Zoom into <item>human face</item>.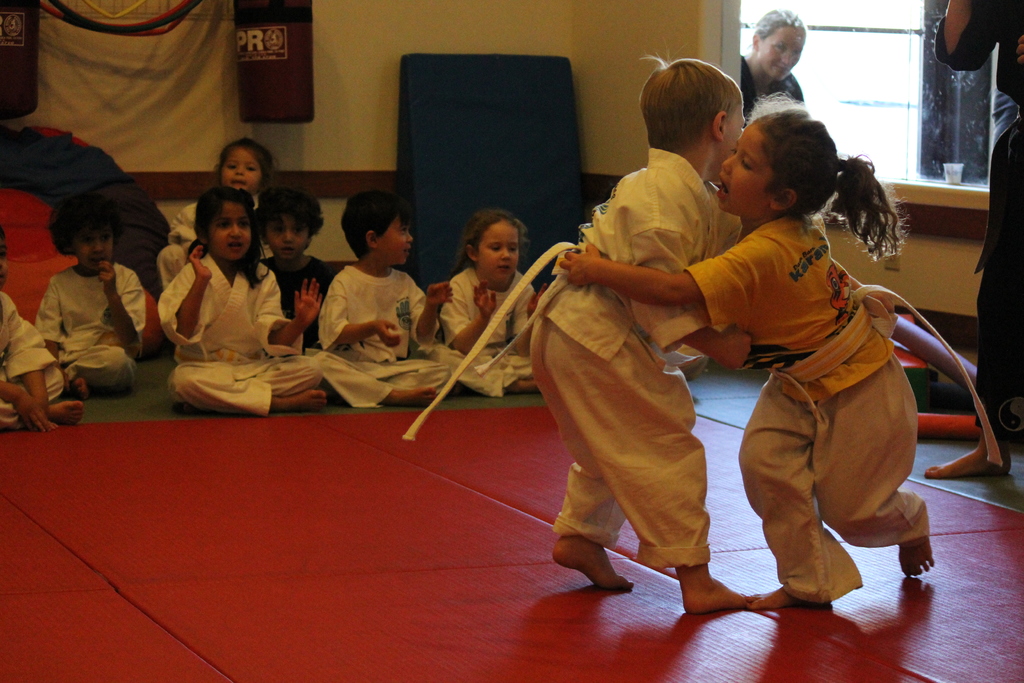
Zoom target: locate(217, 146, 260, 194).
